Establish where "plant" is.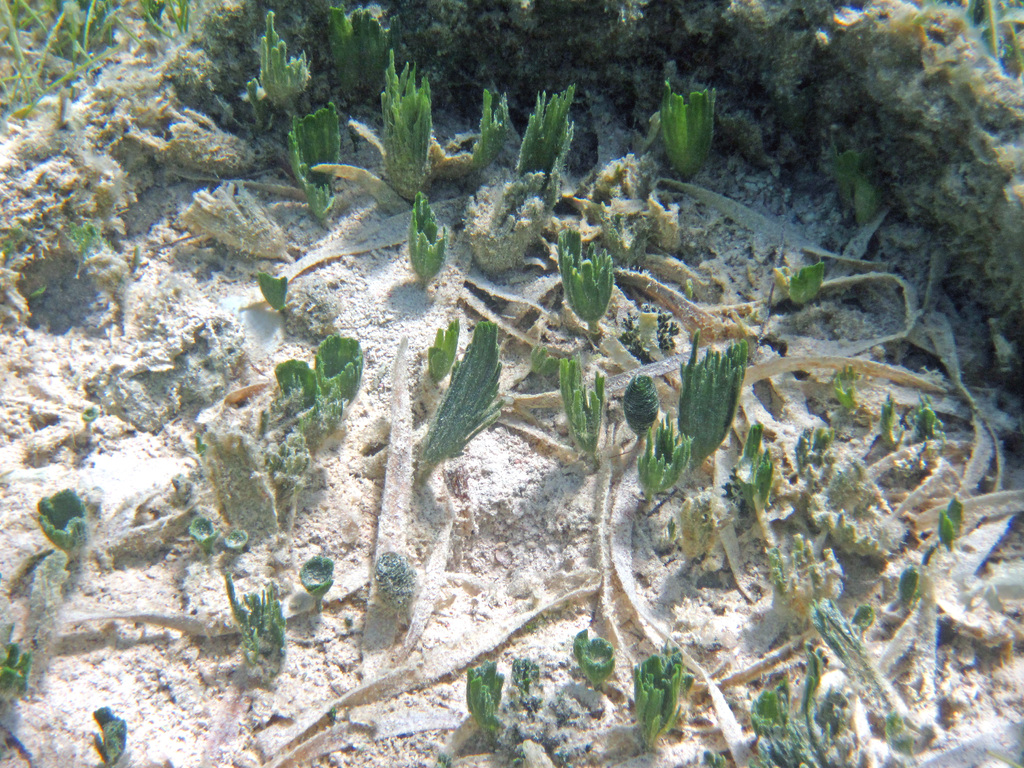
Established at box=[829, 368, 867, 421].
